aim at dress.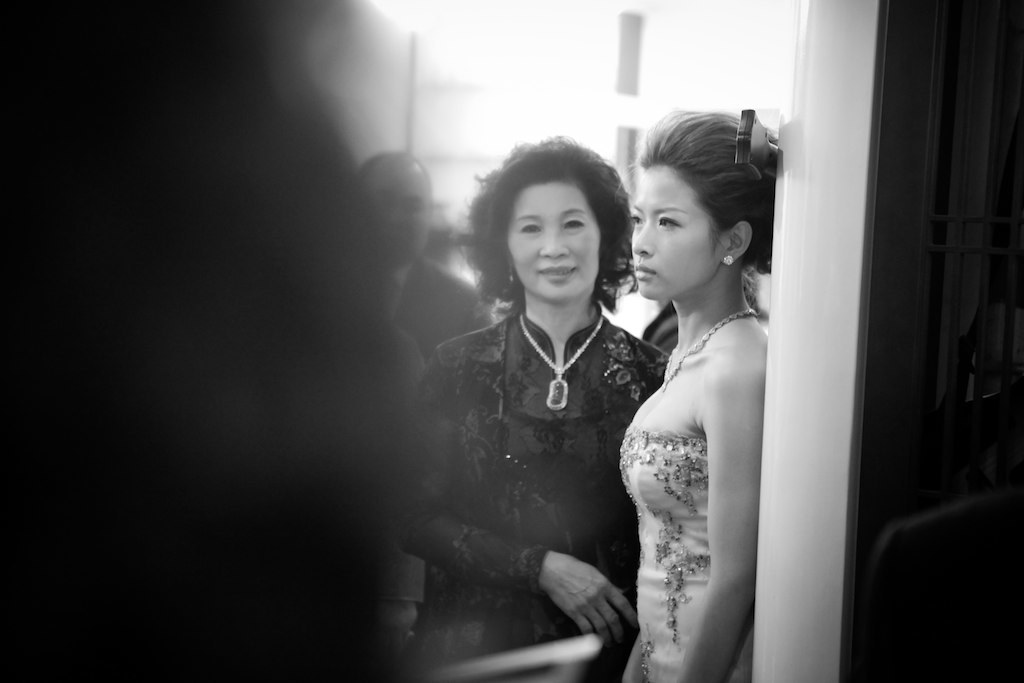
Aimed at <region>610, 433, 756, 682</region>.
